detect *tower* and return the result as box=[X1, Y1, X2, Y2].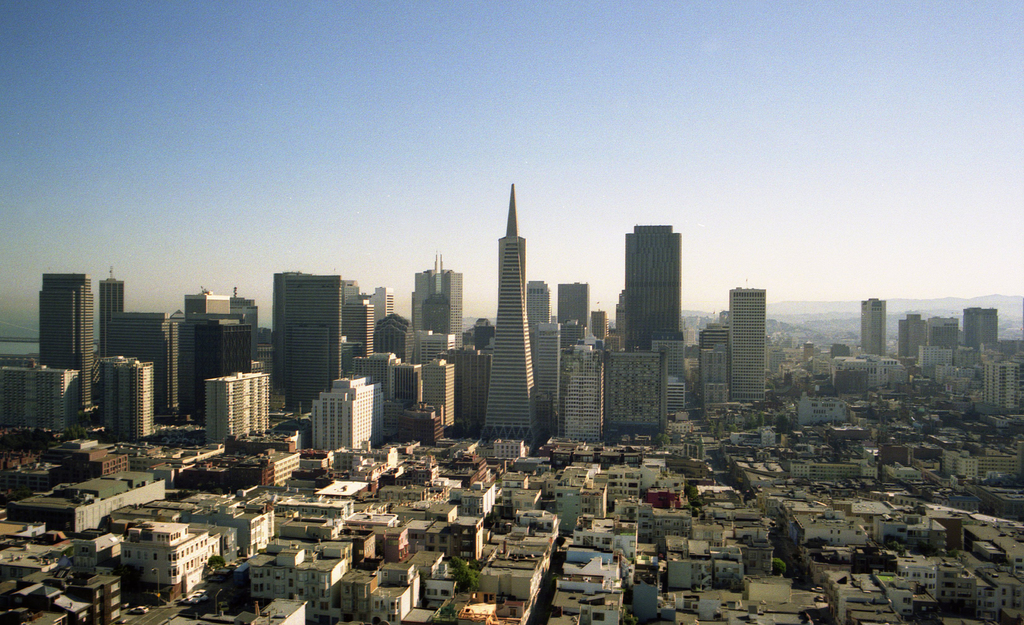
box=[862, 295, 885, 351].
